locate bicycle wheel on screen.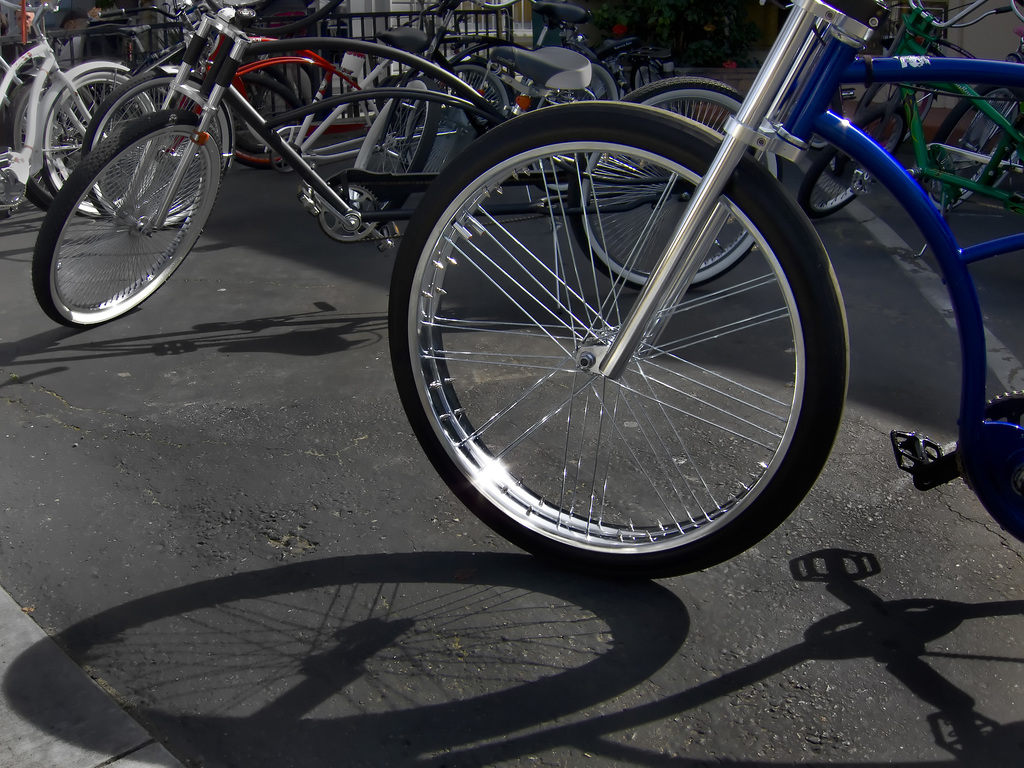
On screen at Rect(30, 103, 223, 331).
